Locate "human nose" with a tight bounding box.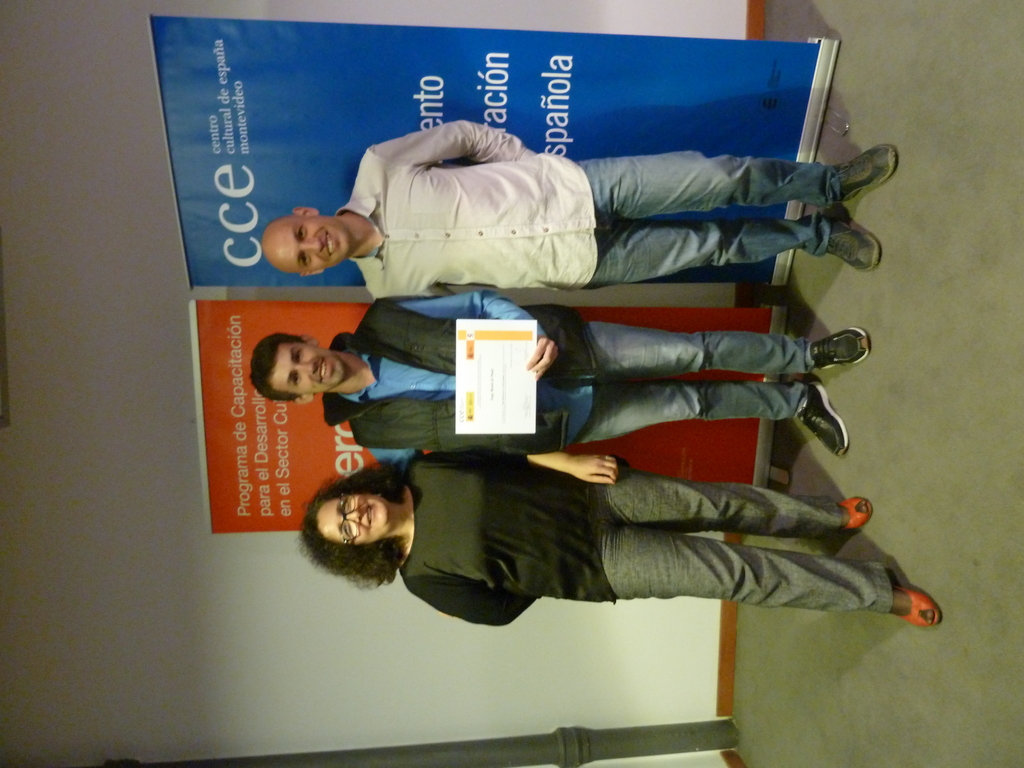
l=301, t=236, r=324, b=255.
